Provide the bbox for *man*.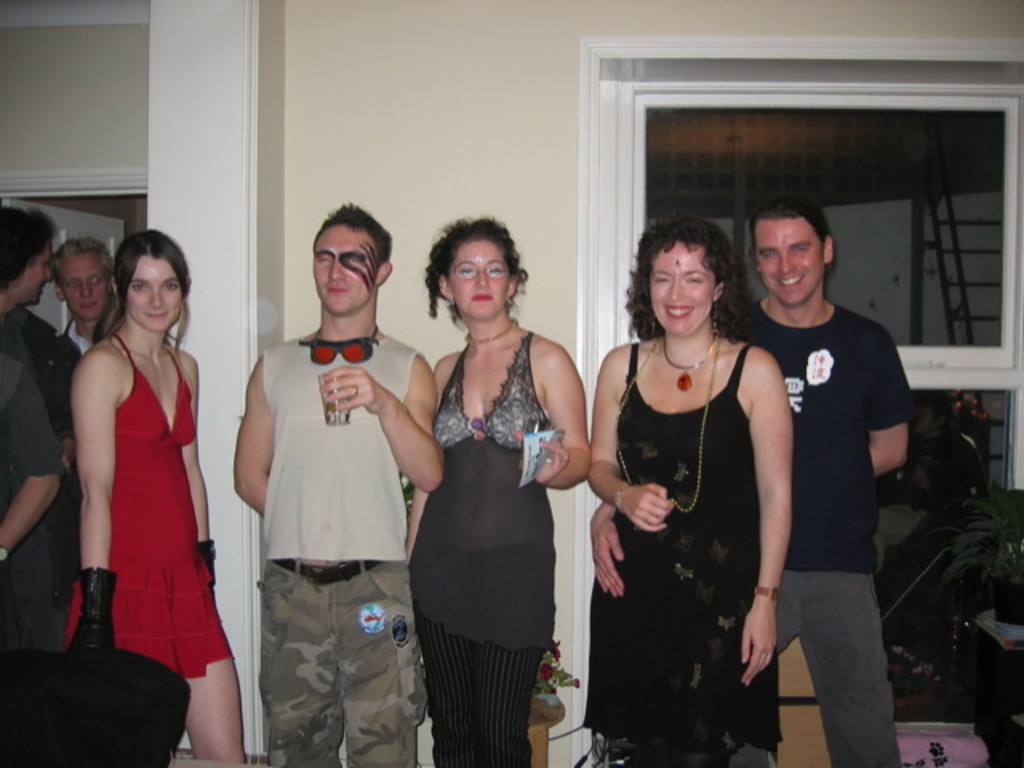
box=[229, 203, 434, 766].
